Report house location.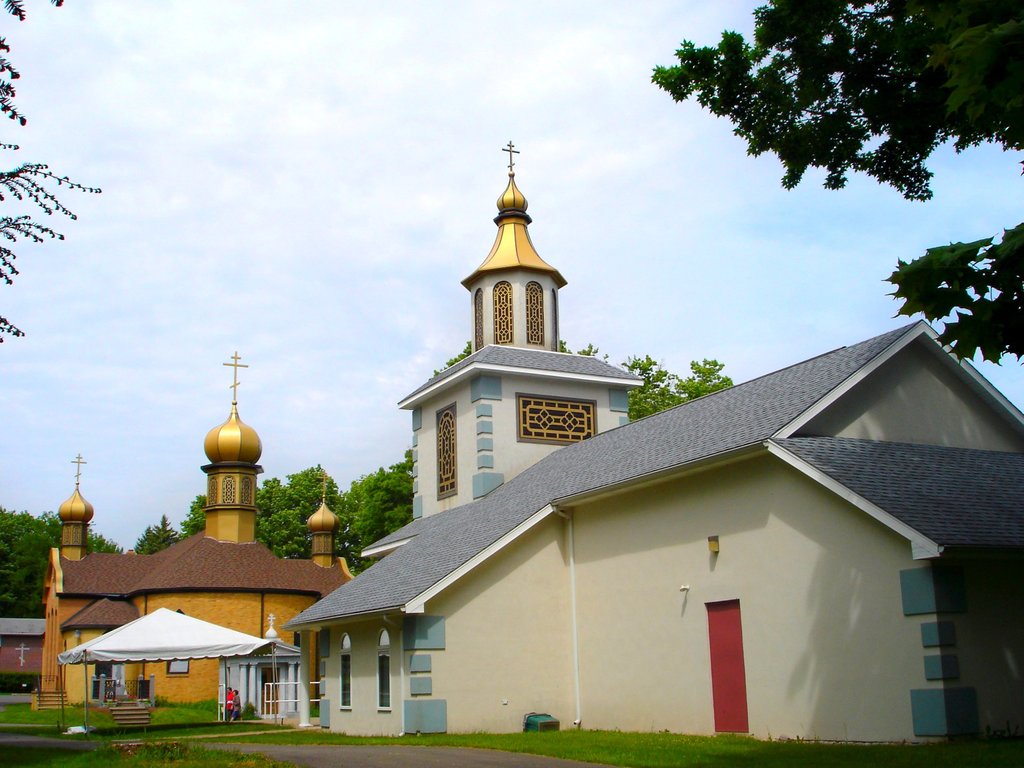
Report: (x1=34, y1=348, x2=351, y2=720).
